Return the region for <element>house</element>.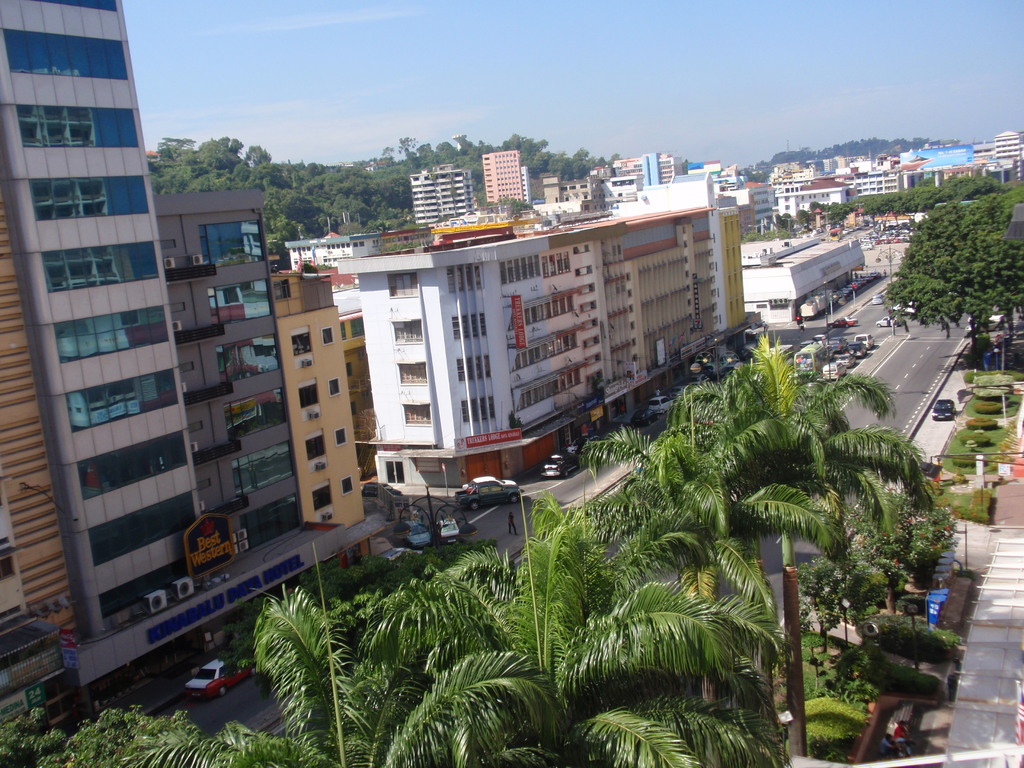
box=[609, 178, 630, 199].
